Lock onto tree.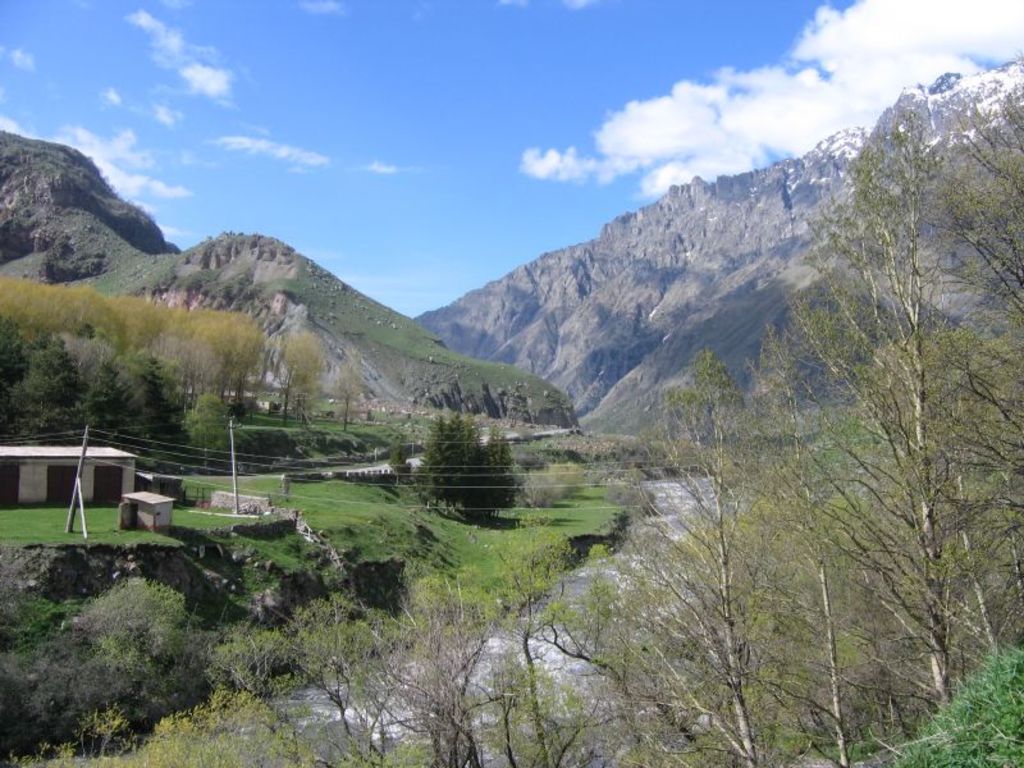
Locked: crop(234, 342, 769, 767).
